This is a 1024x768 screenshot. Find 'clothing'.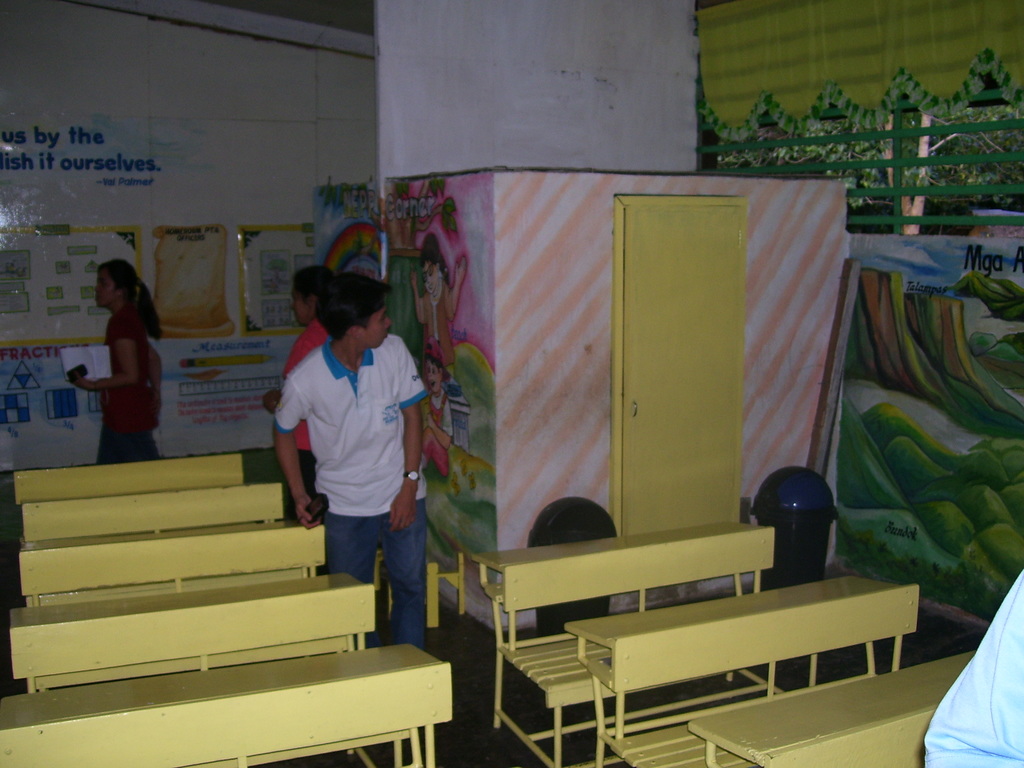
Bounding box: <region>275, 337, 432, 648</region>.
